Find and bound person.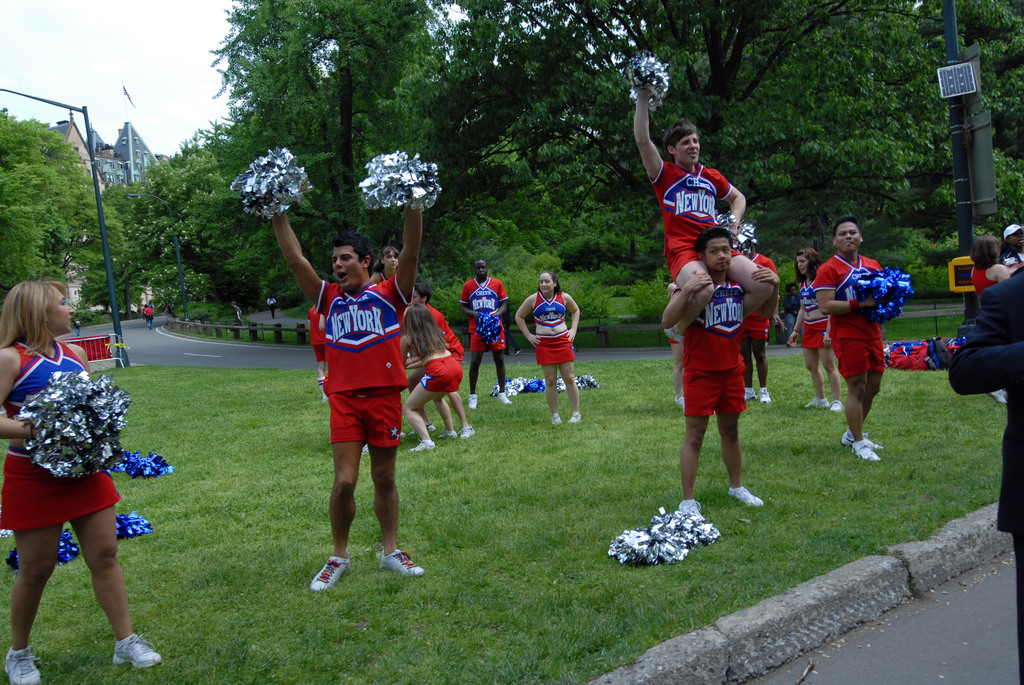
Bound: detection(947, 267, 1023, 672).
